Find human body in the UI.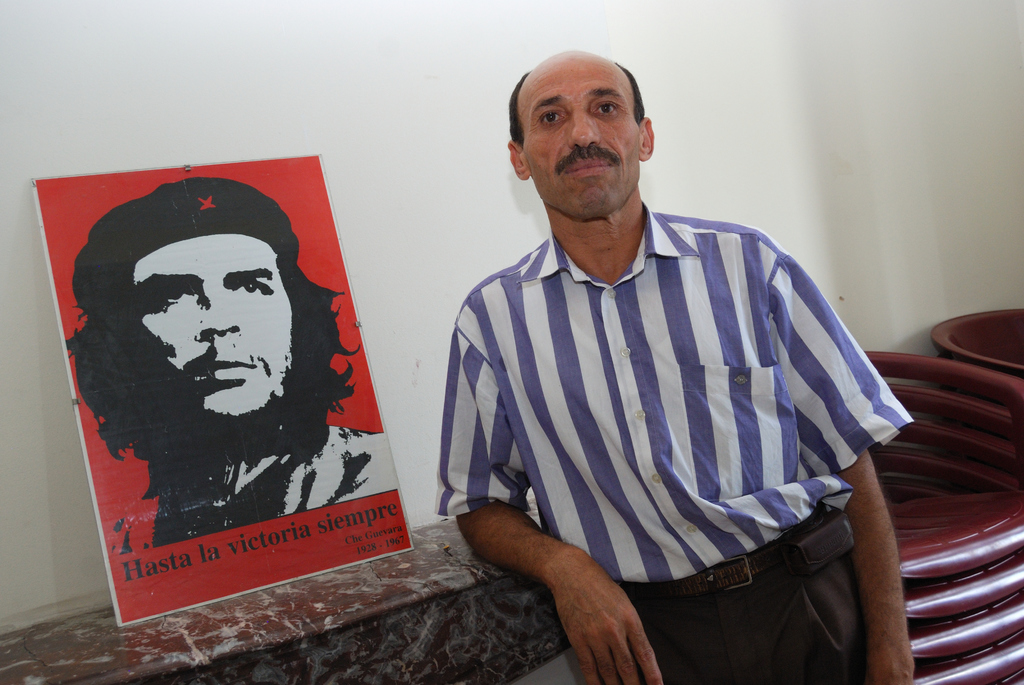
UI element at (102, 421, 401, 557).
